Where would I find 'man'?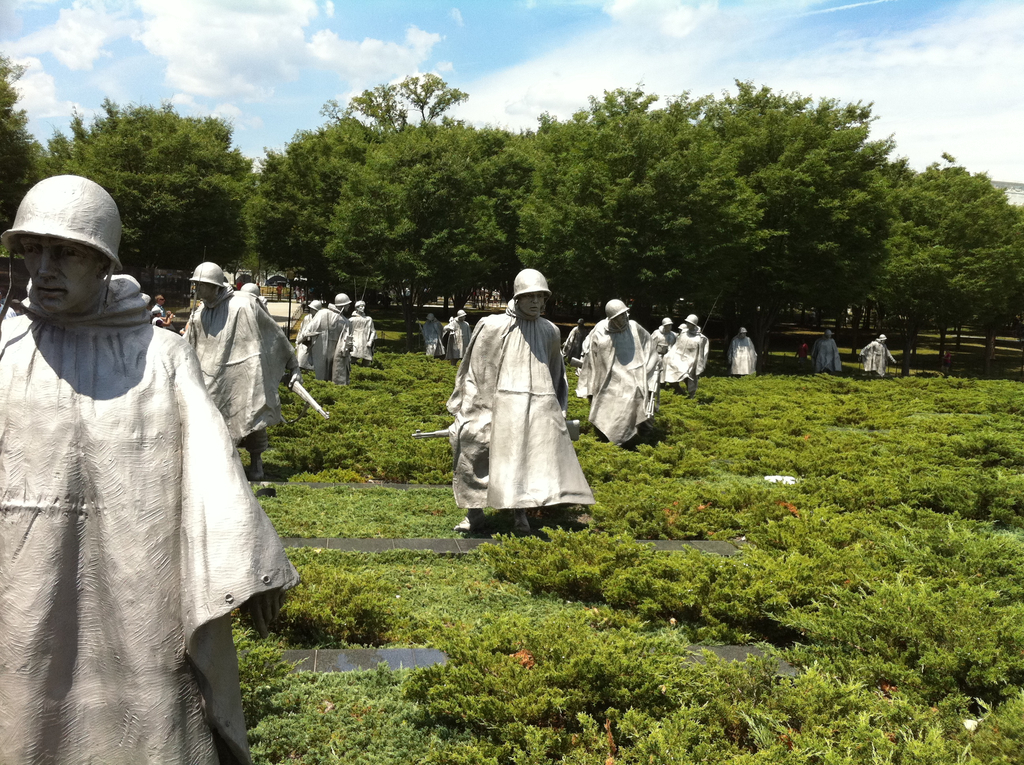
At bbox=(660, 314, 707, 399).
